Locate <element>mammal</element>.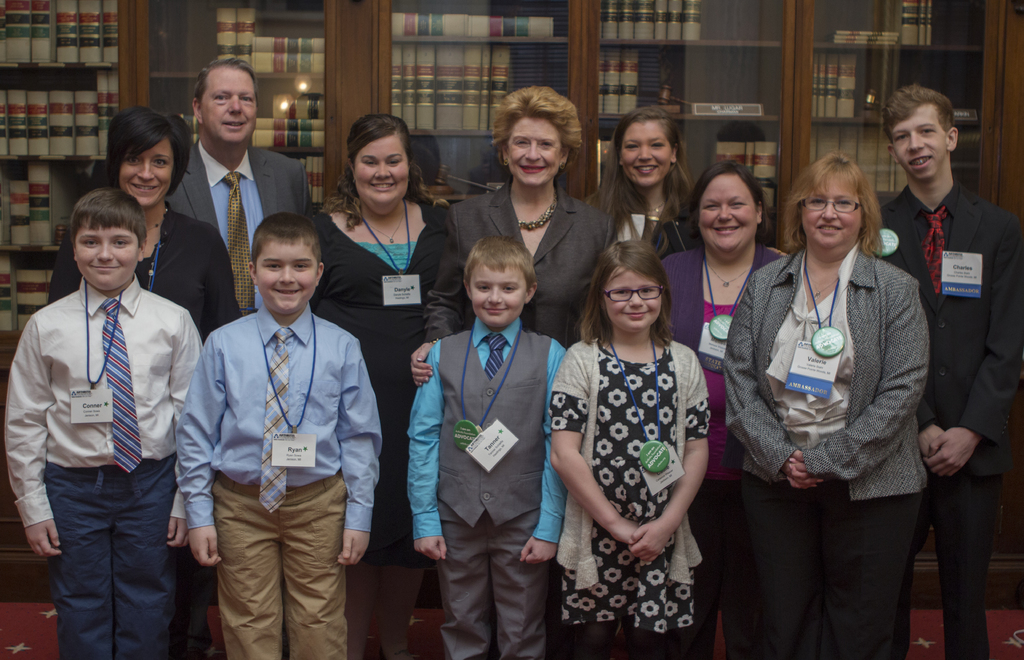
Bounding box: [547,240,714,659].
